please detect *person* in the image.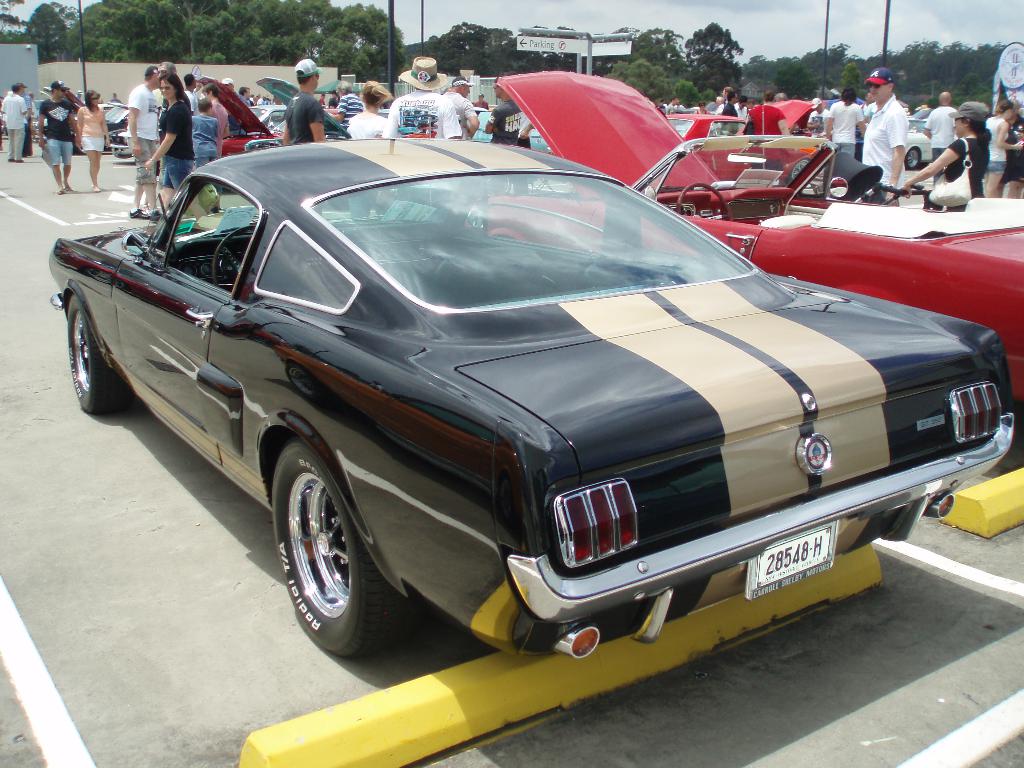
(x1=897, y1=104, x2=996, y2=196).
